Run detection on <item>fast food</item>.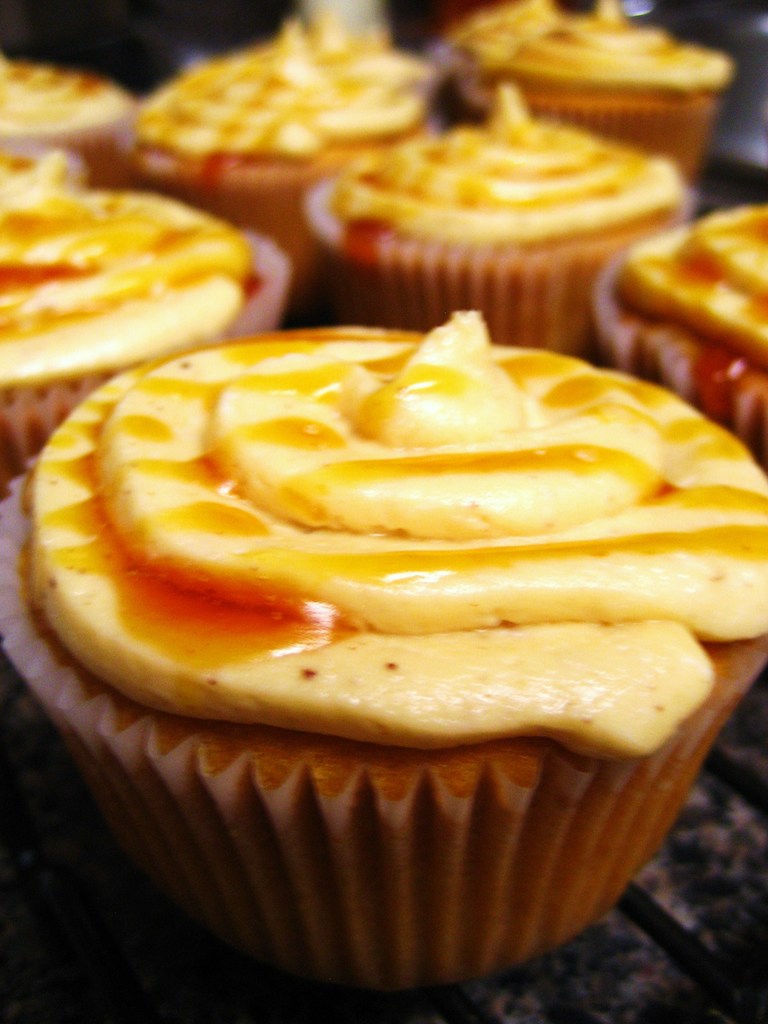
Result: pyautogui.locateOnScreen(0, 36, 148, 170).
